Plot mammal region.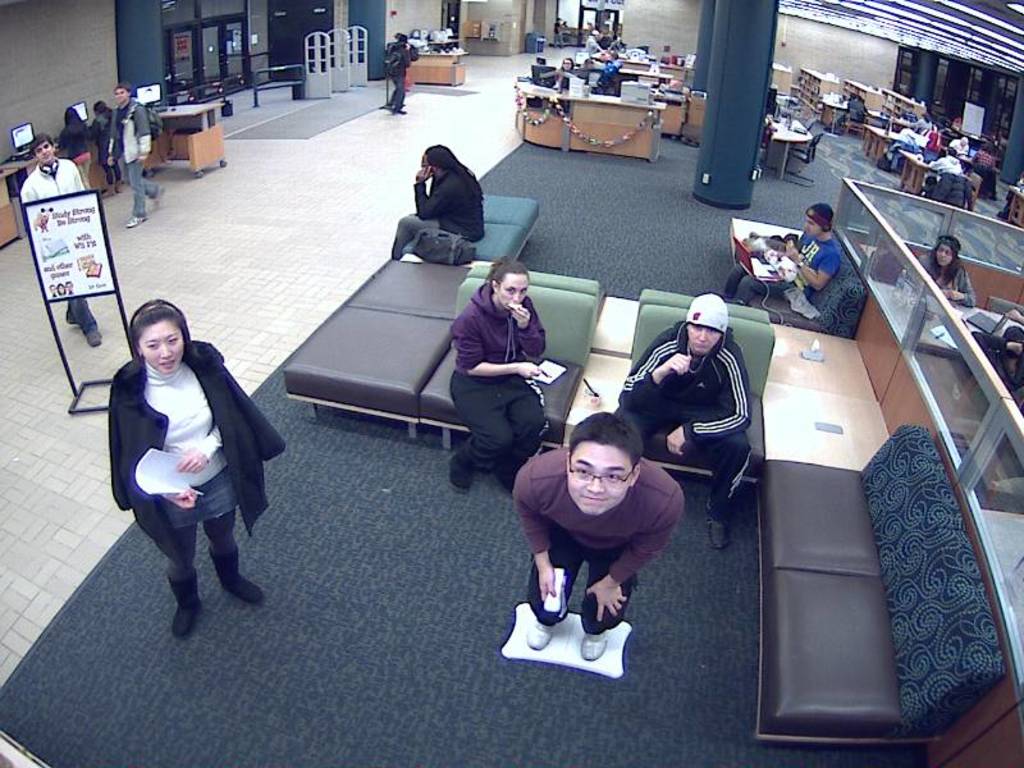
Plotted at locate(585, 28, 603, 64).
